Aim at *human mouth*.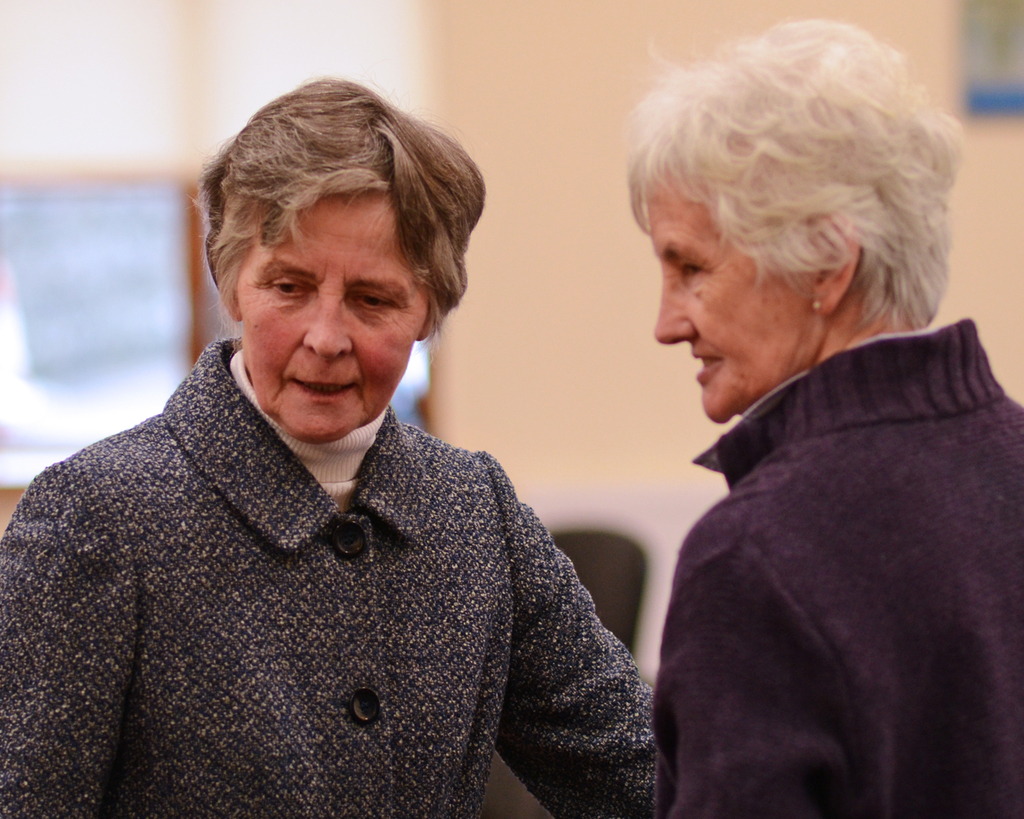
Aimed at 685, 346, 726, 386.
